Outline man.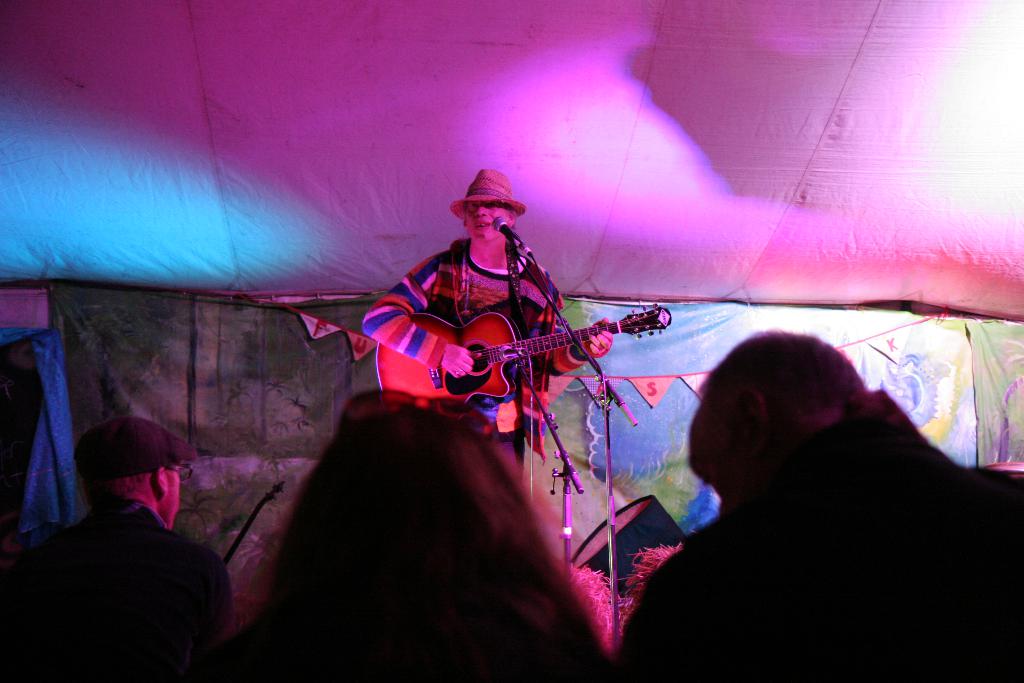
Outline: box=[612, 327, 1023, 682].
